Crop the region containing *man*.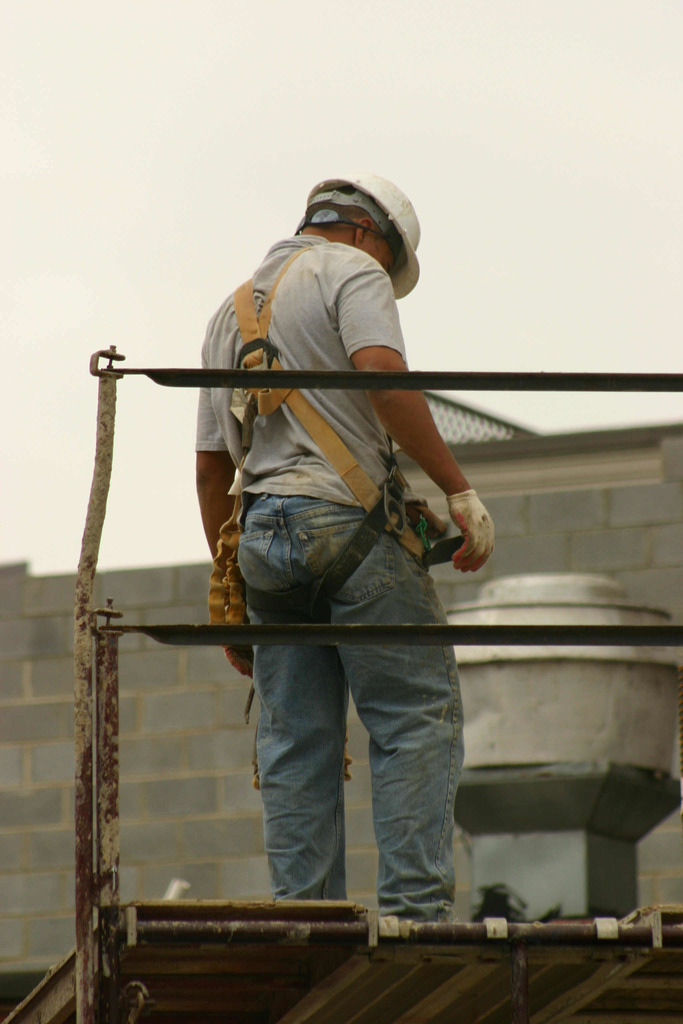
Crop region: select_region(186, 161, 502, 927).
